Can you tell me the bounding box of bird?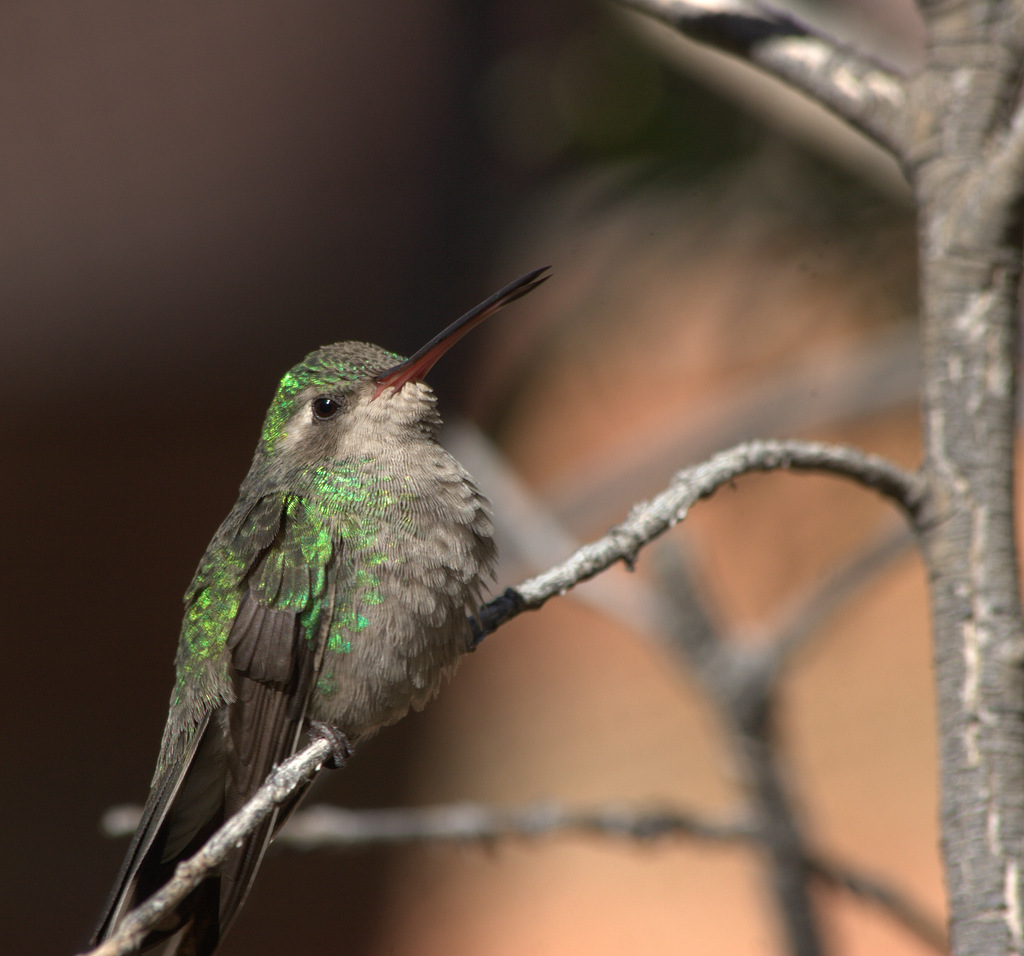
x1=76, y1=270, x2=539, y2=941.
